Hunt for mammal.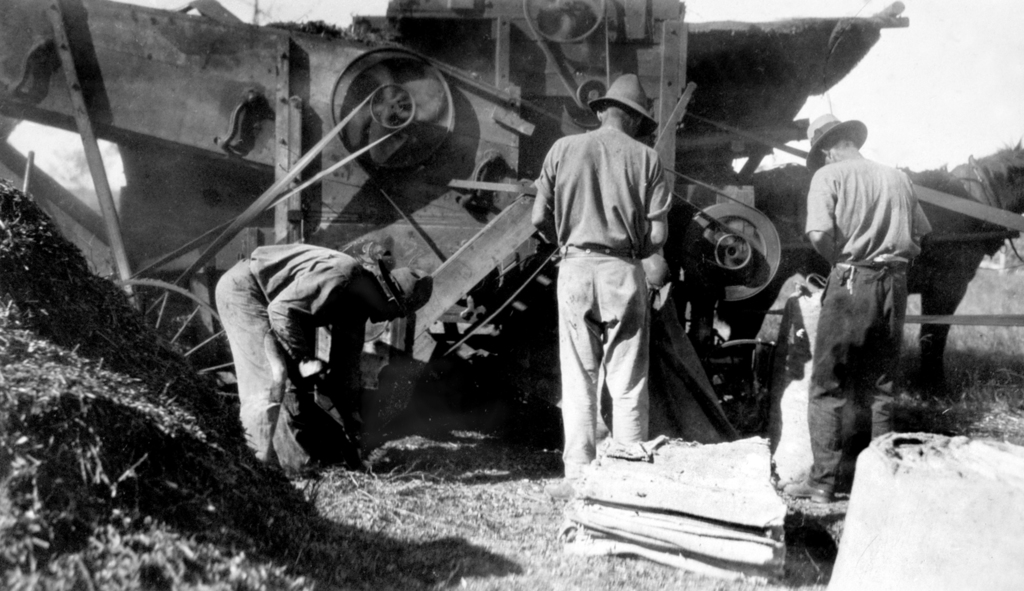
Hunted down at x1=210, y1=243, x2=430, y2=464.
